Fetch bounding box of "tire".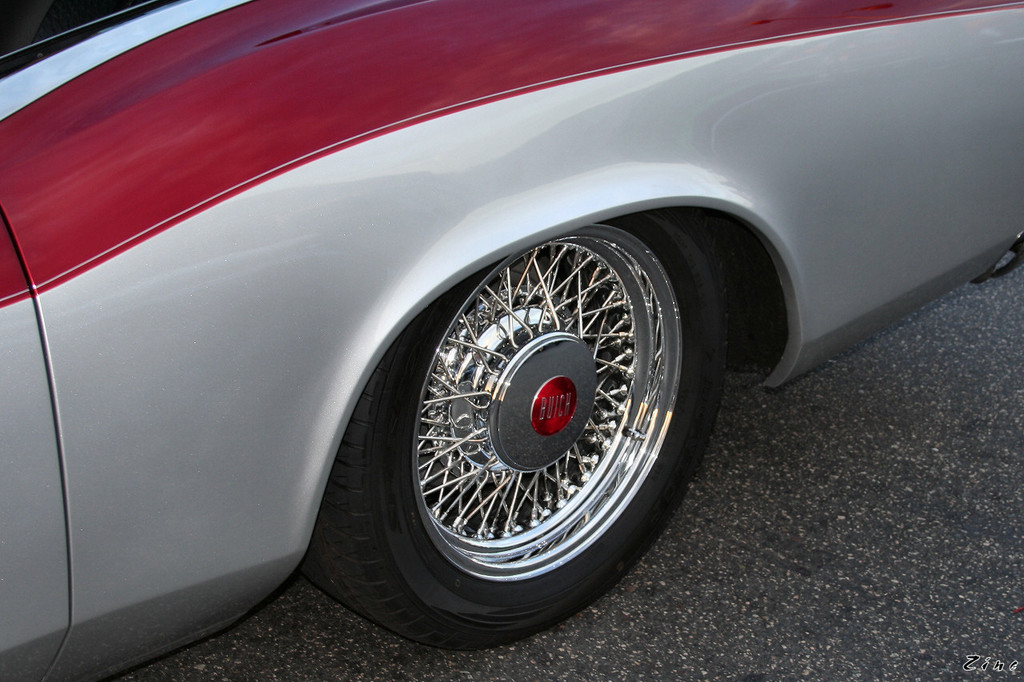
Bbox: rect(209, 112, 737, 656).
